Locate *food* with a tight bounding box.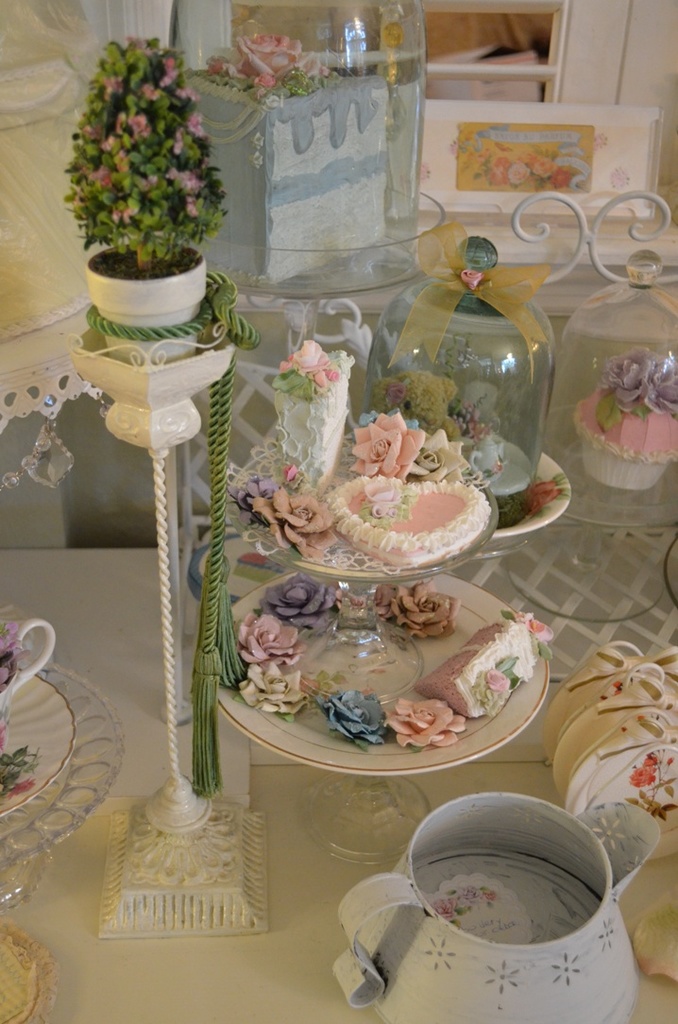
(250, 478, 342, 558).
